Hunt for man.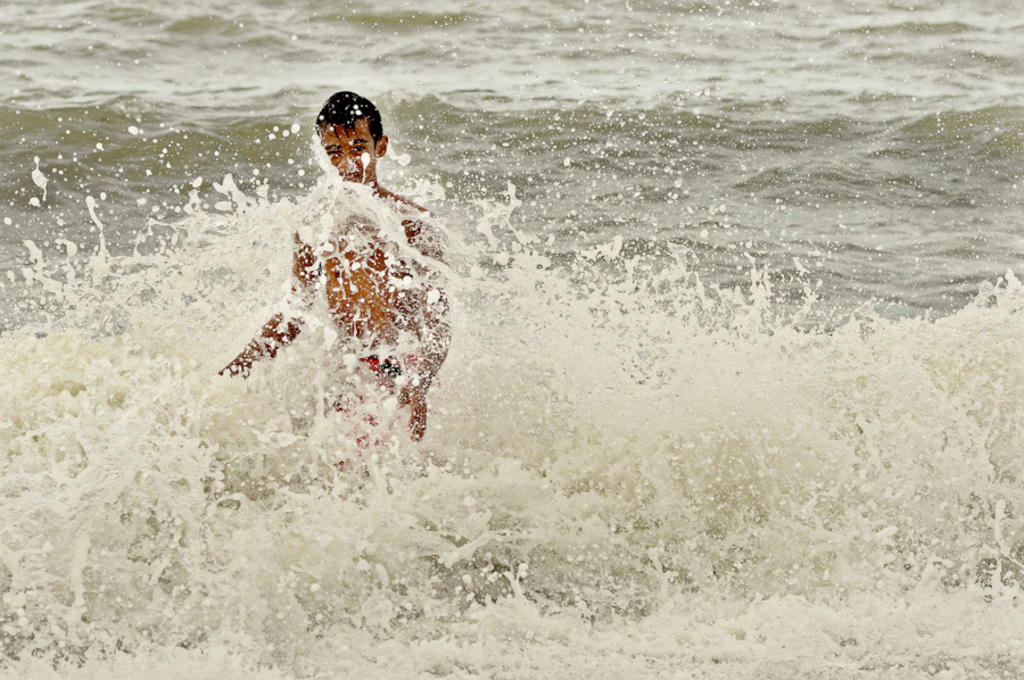
Hunted down at bbox=[271, 99, 462, 440].
